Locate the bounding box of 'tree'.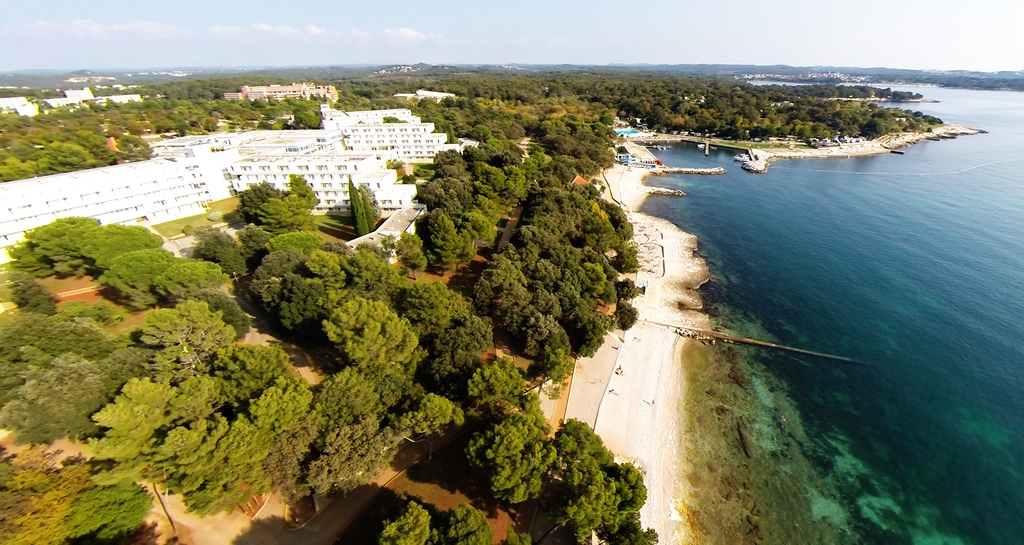
Bounding box: <box>183,452,232,516</box>.
